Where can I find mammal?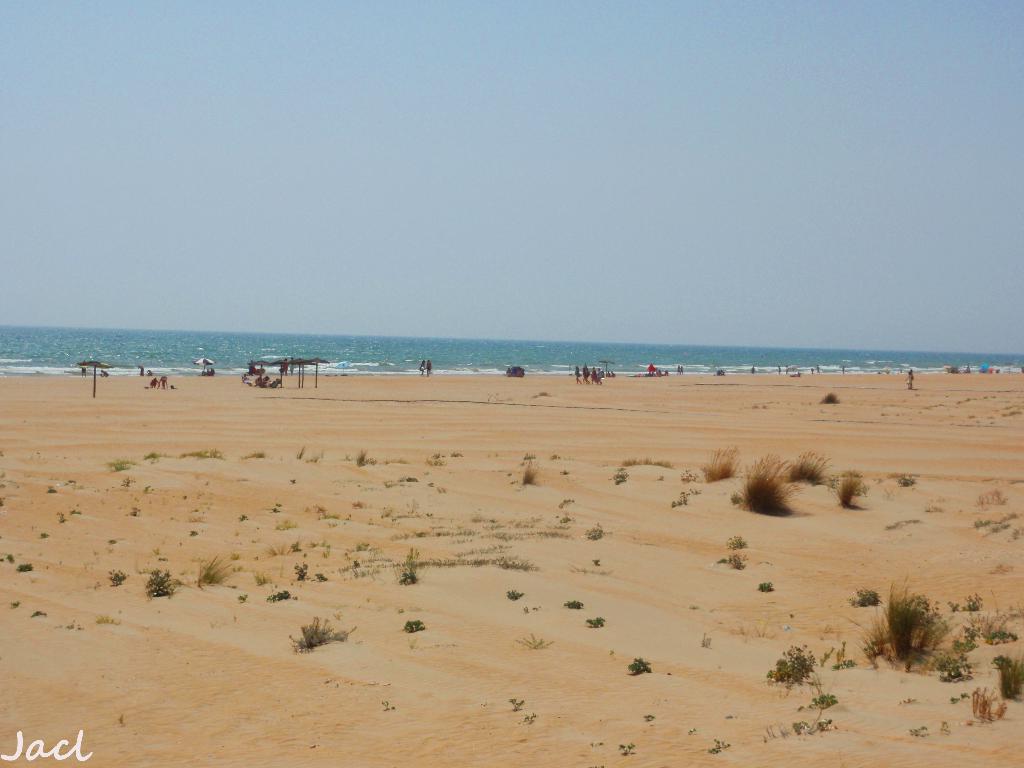
You can find it at 424:358:431:378.
